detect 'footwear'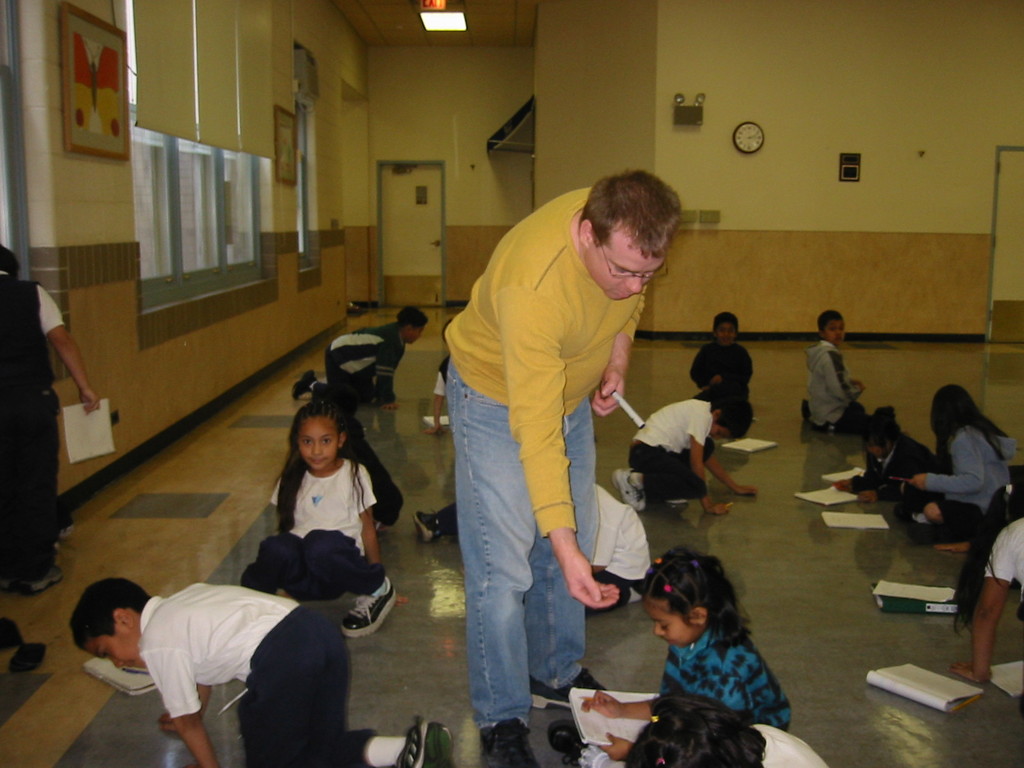
x1=577 y1=569 x2=639 y2=617
